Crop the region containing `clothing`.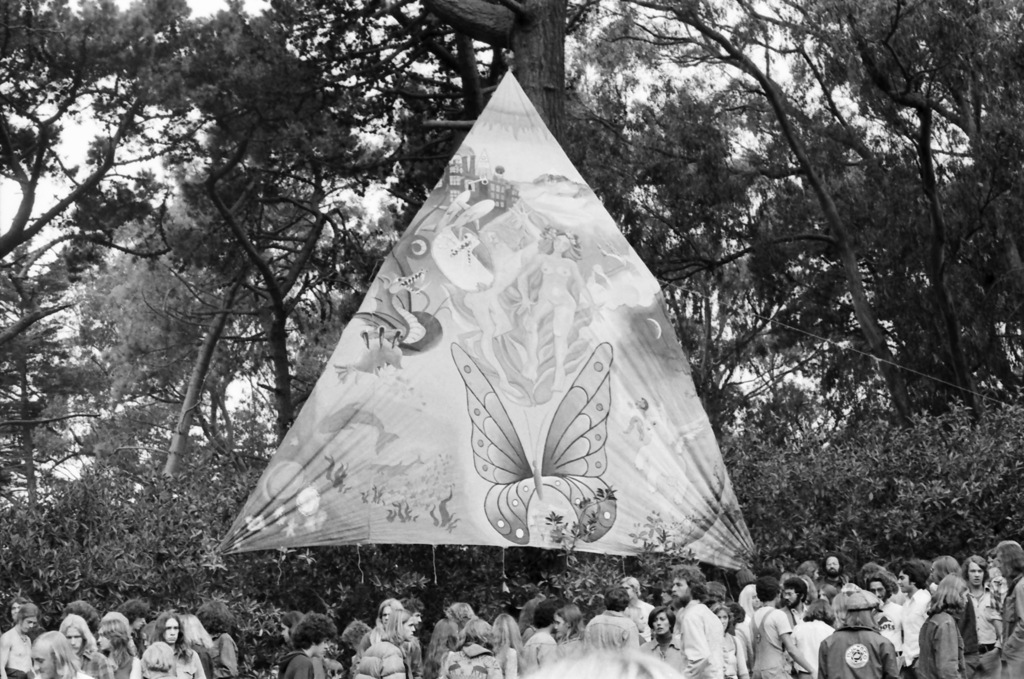
Crop region: x1=815, y1=624, x2=901, y2=678.
